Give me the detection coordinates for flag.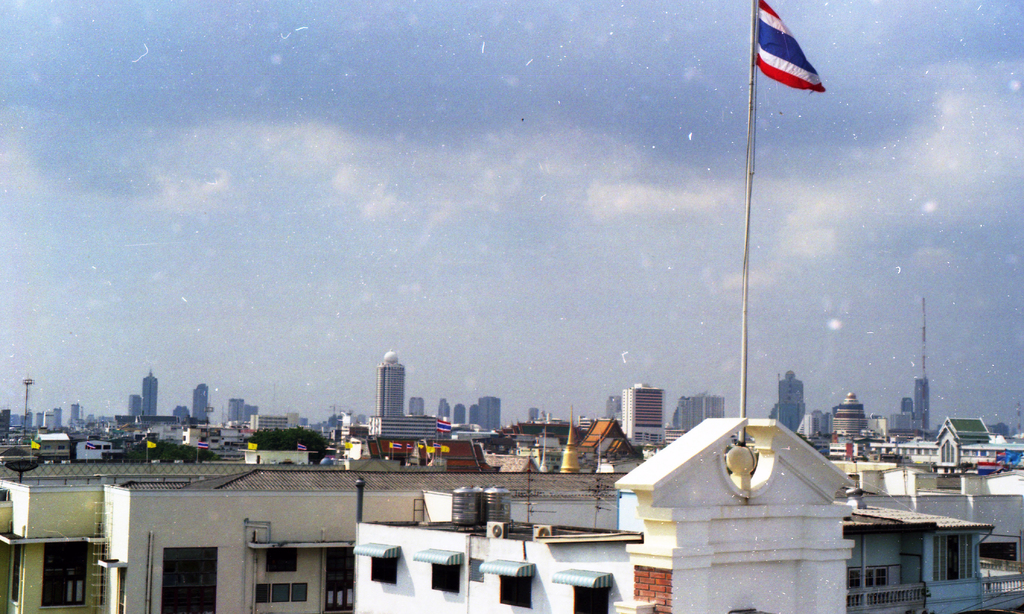
<region>401, 437, 412, 453</region>.
